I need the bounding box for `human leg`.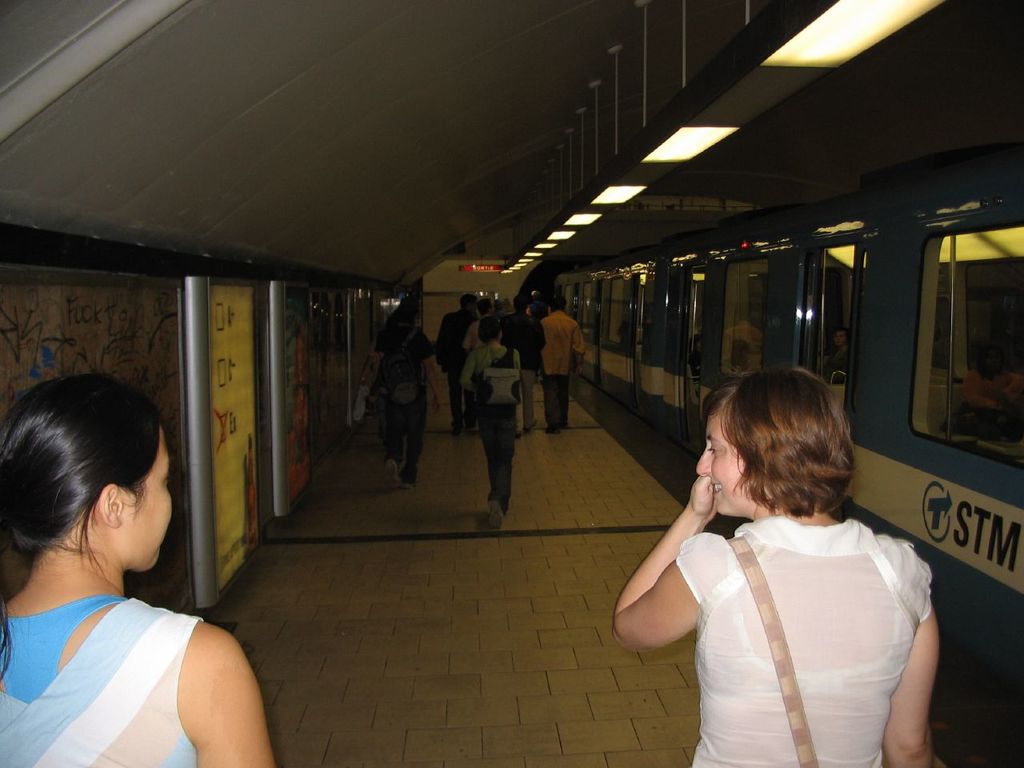
Here it is: {"left": 486, "top": 436, "right": 516, "bottom": 535}.
